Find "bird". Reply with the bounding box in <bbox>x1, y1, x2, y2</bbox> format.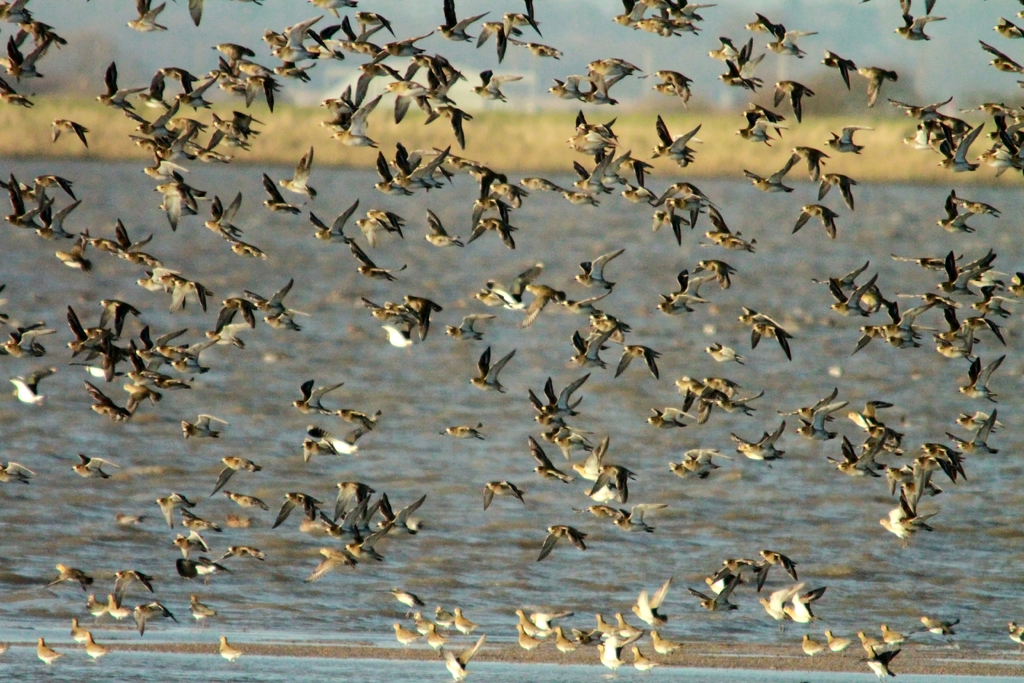
<bbox>189, 0, 208, 25</bbox>.
